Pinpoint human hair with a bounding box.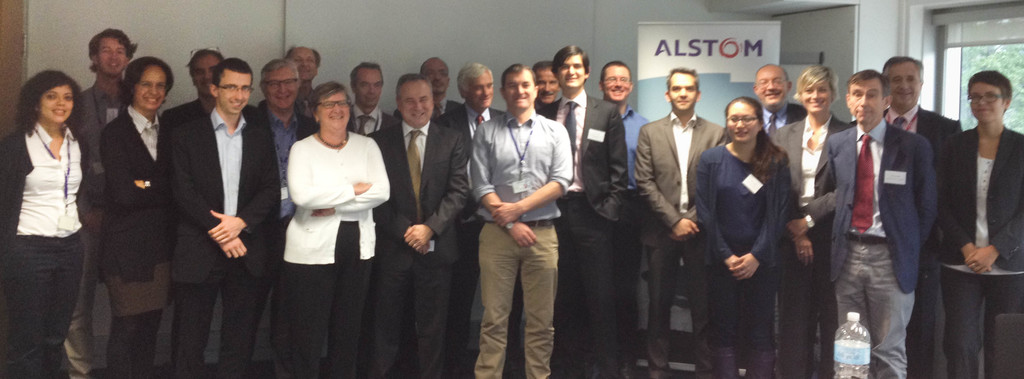
x1=724 y1=96 x2=786 y2=190.
